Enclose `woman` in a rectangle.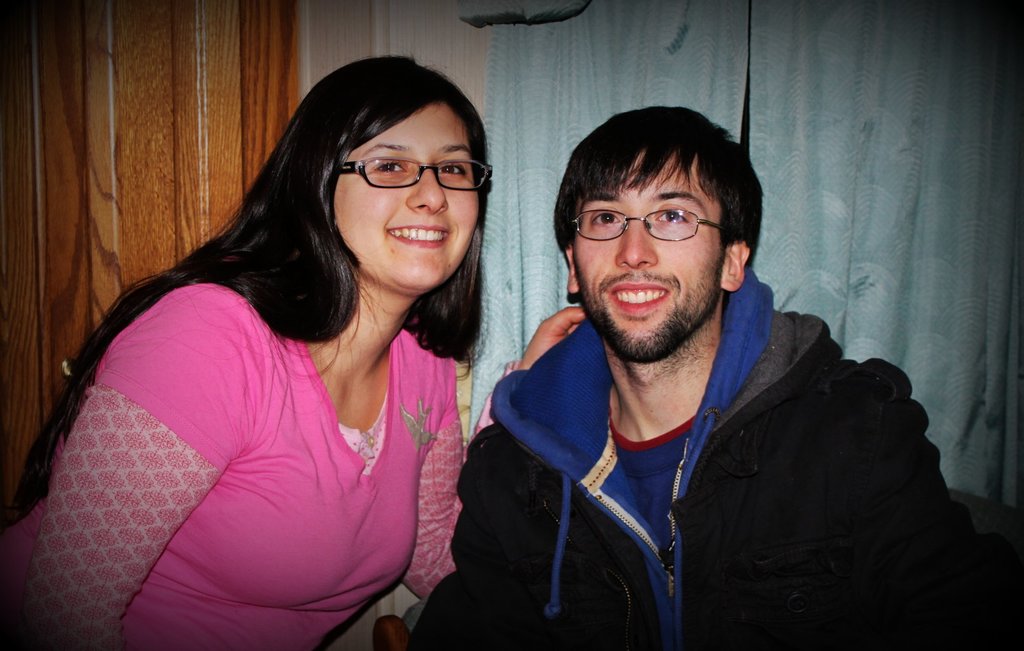
select_region(30, 26, 509, 650).
